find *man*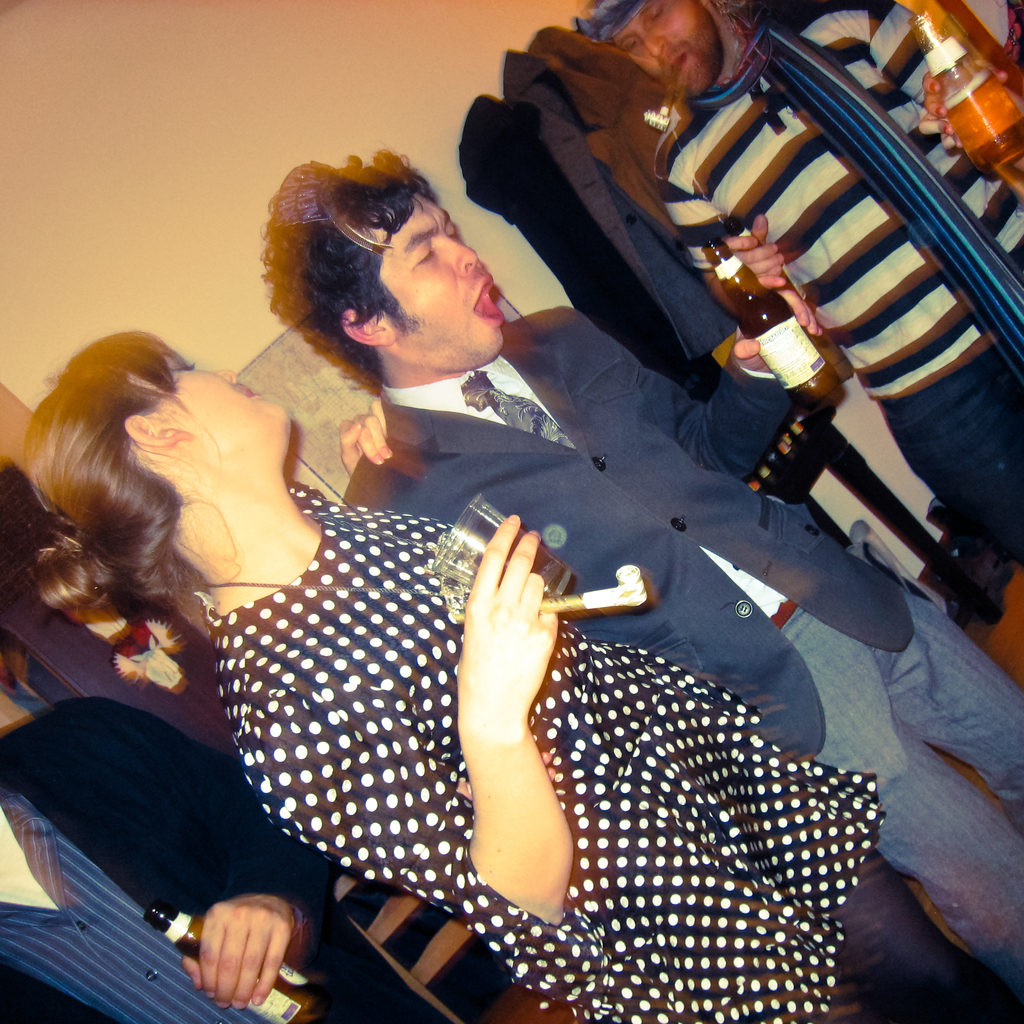
x1=0, y1=697, x2=438, y2=1020
